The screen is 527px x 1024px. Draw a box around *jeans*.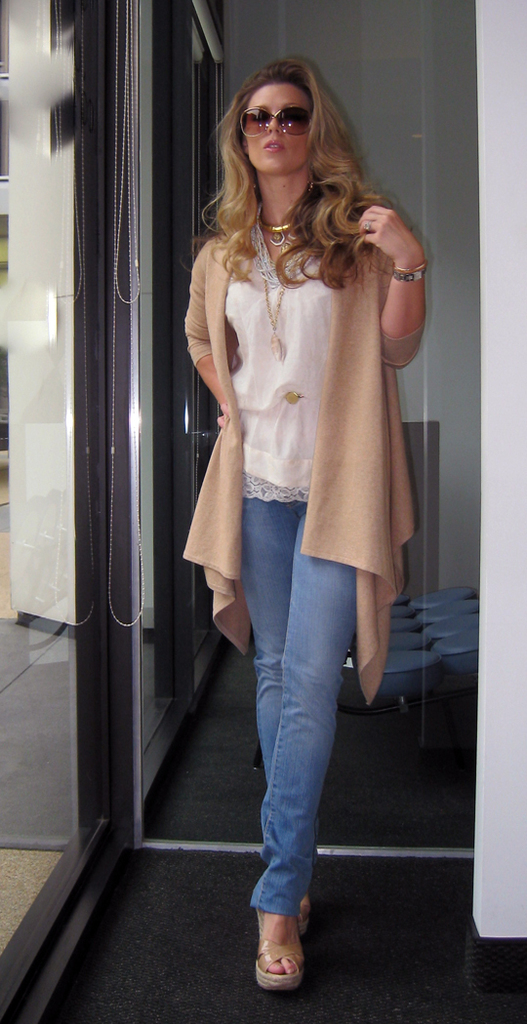
detection(223, 478, 369, 966).
